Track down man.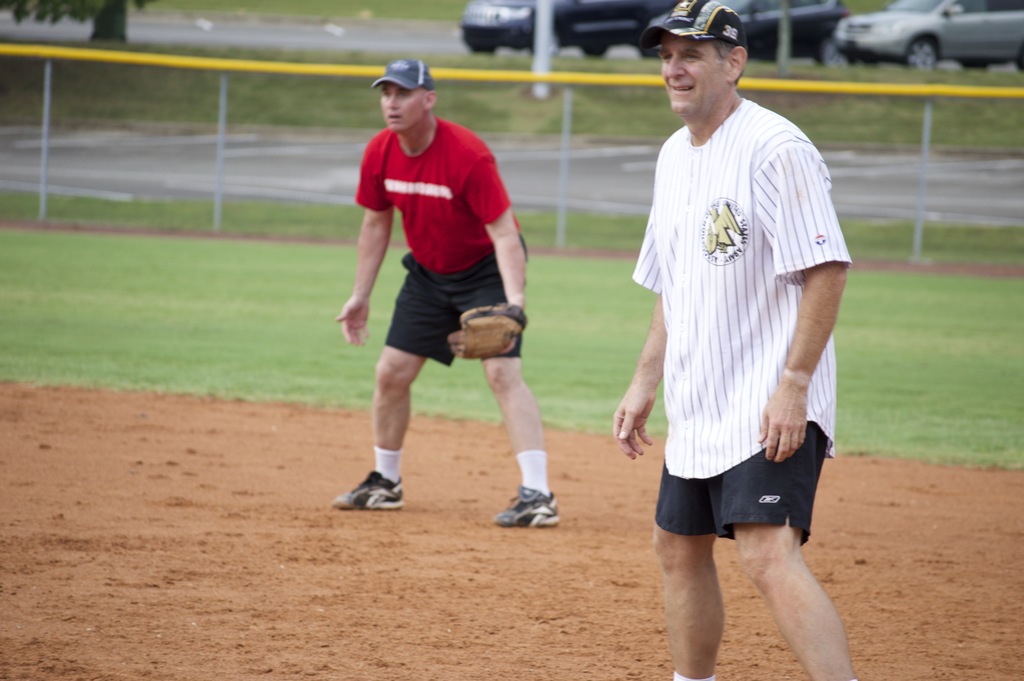
Tracked to <bbox>612, 1, 867, 671</bbox>.
